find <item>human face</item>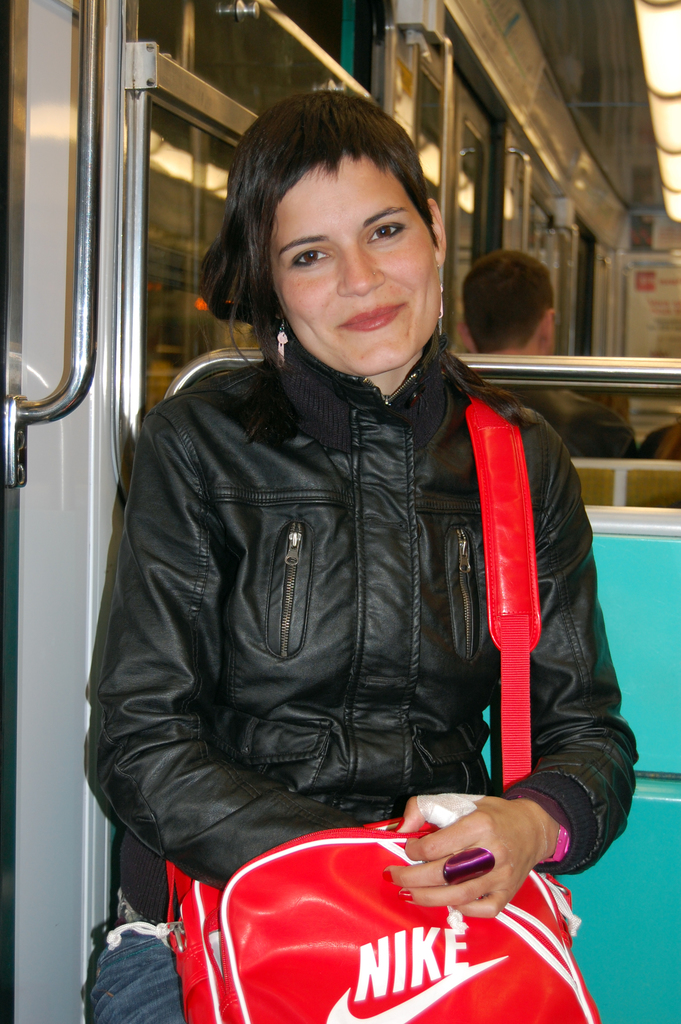
(left=267, top=168, right=447, bottom=376)
